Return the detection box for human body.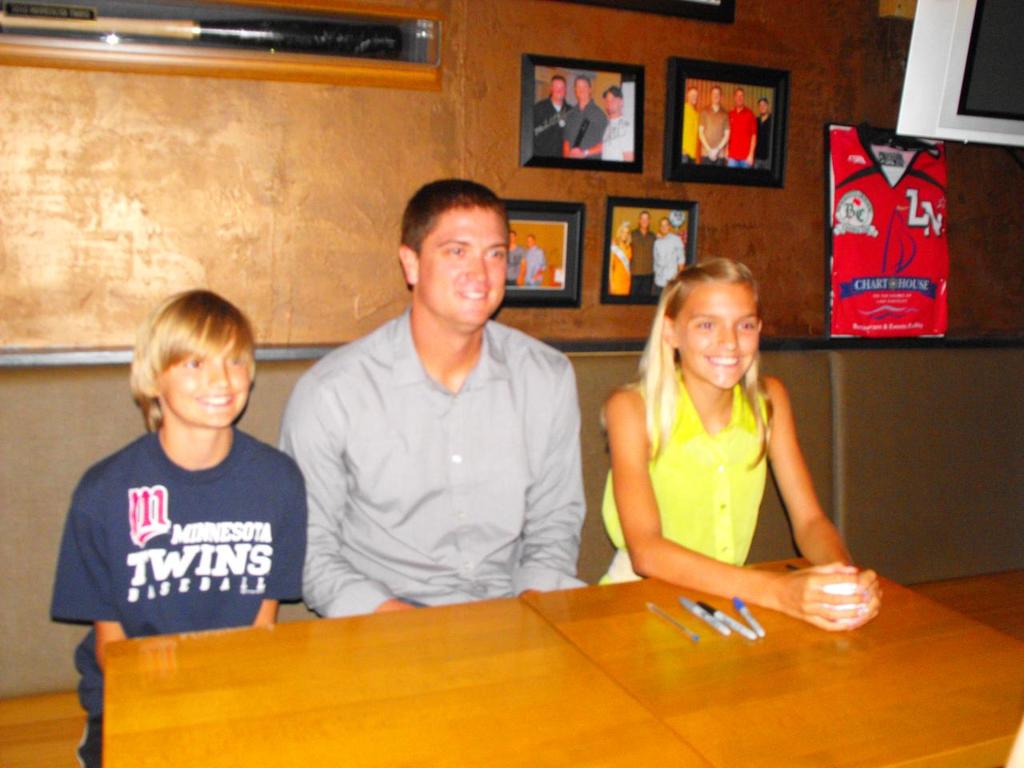
<box>602,90,638,166</box>.
